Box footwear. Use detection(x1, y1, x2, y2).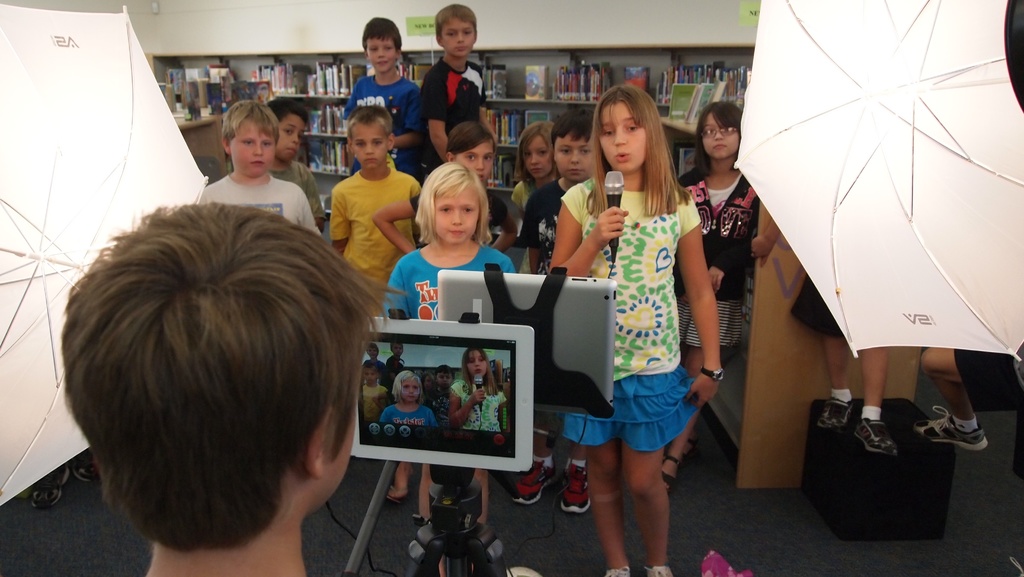
detection(822, 396, 855, 423).
